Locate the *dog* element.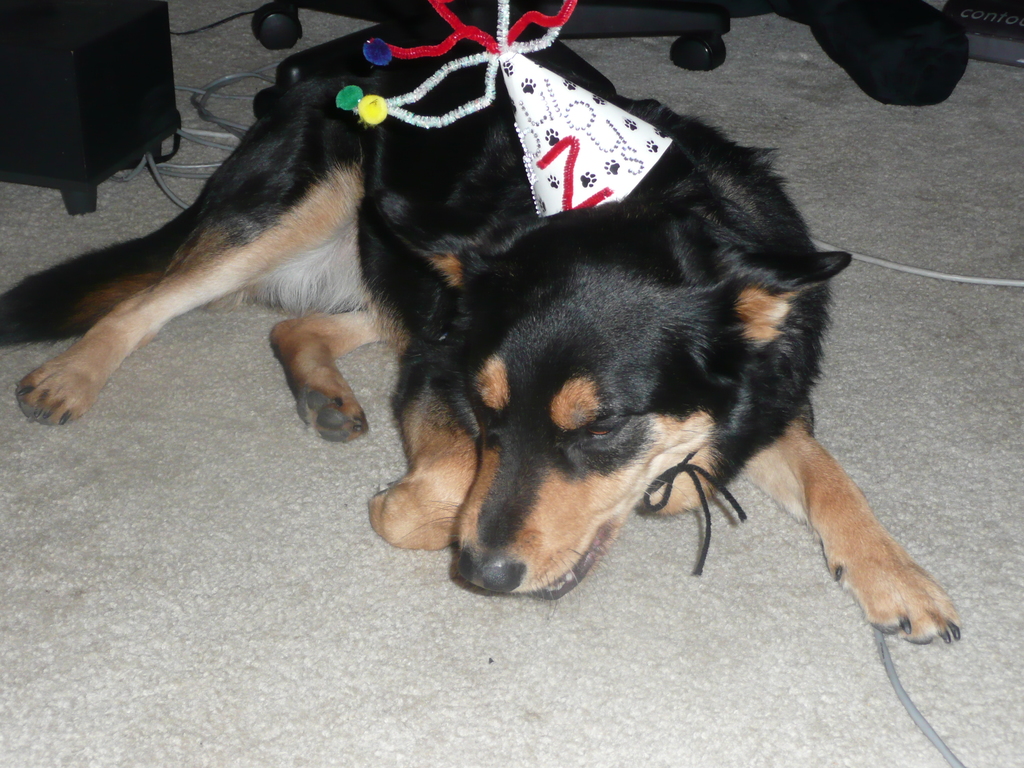
Element bbox: crop(0, 0, 964, 646).
